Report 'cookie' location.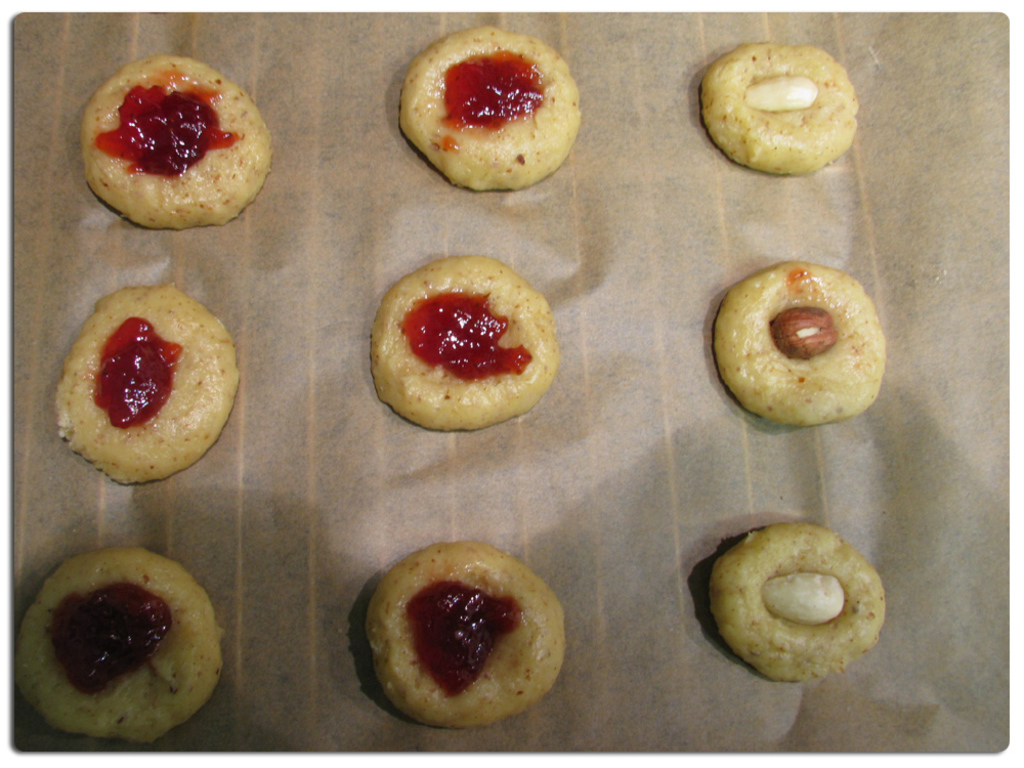
Report: [left=51, top=276, right=241, bottom=484].
